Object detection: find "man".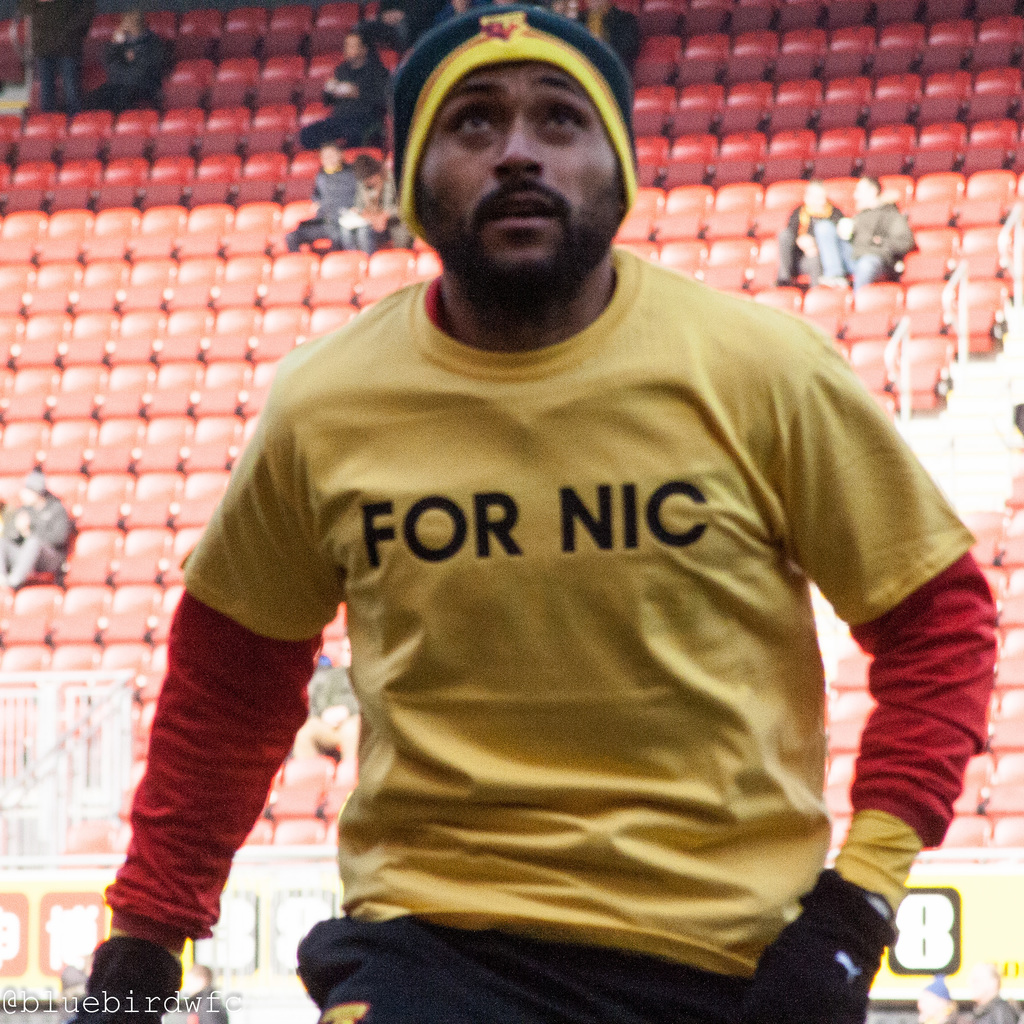
<bbox>300, 30, 392, 151</bbox>.
